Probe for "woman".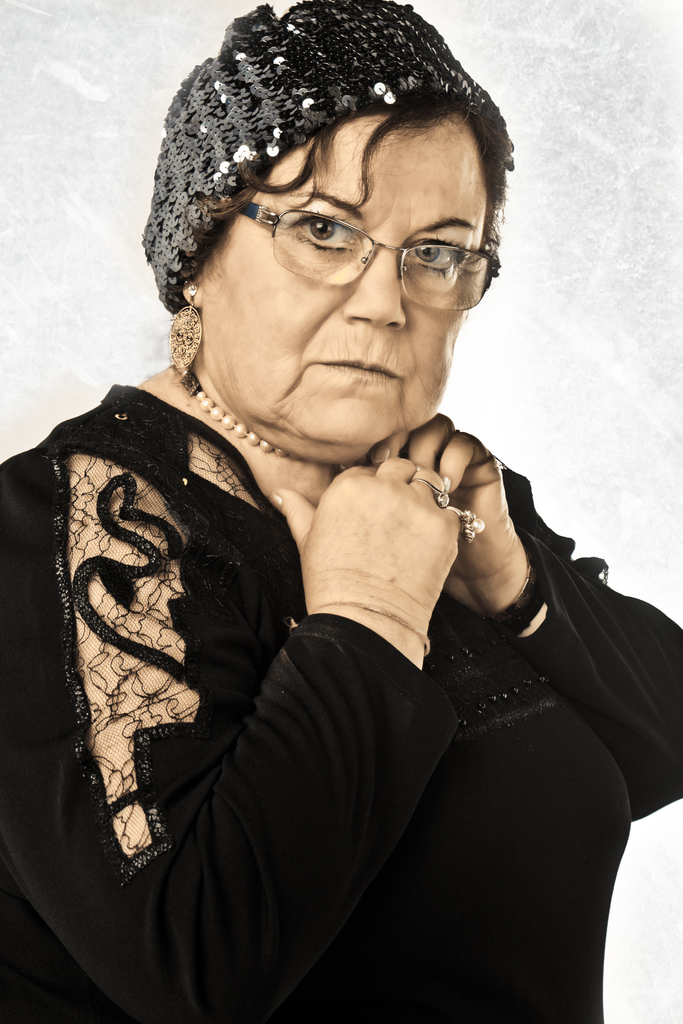
Probe result: x1=9 y1=0 x2=636 y2=1023.
